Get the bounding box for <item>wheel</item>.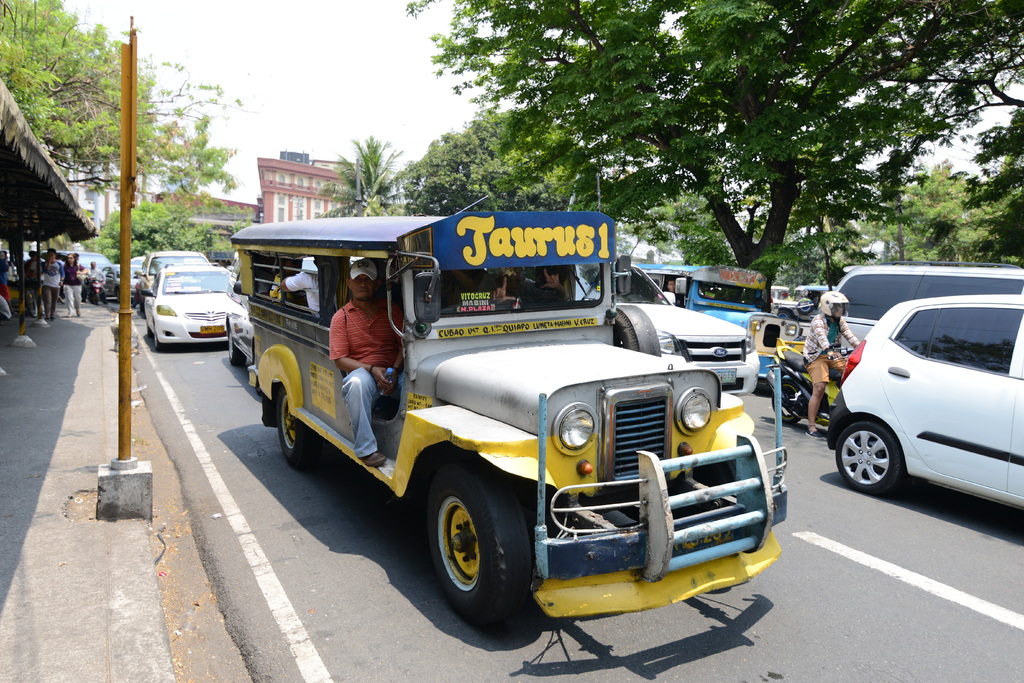
(left=151, top=320, right=164, bottom=353).
